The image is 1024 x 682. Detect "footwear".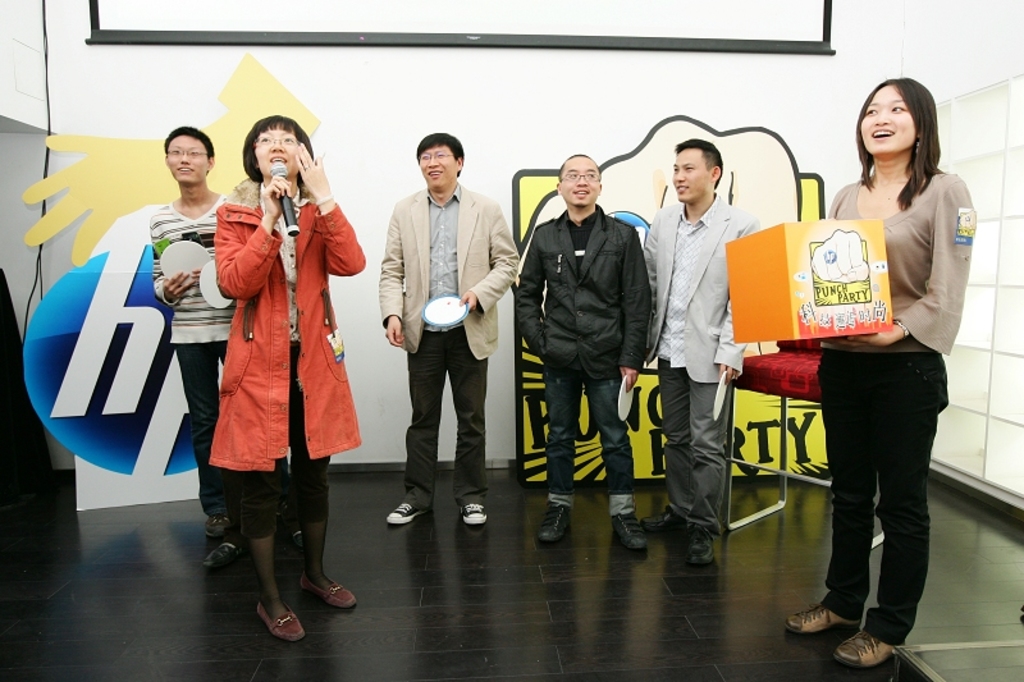
Detection: [291, 569, 362, 613].
